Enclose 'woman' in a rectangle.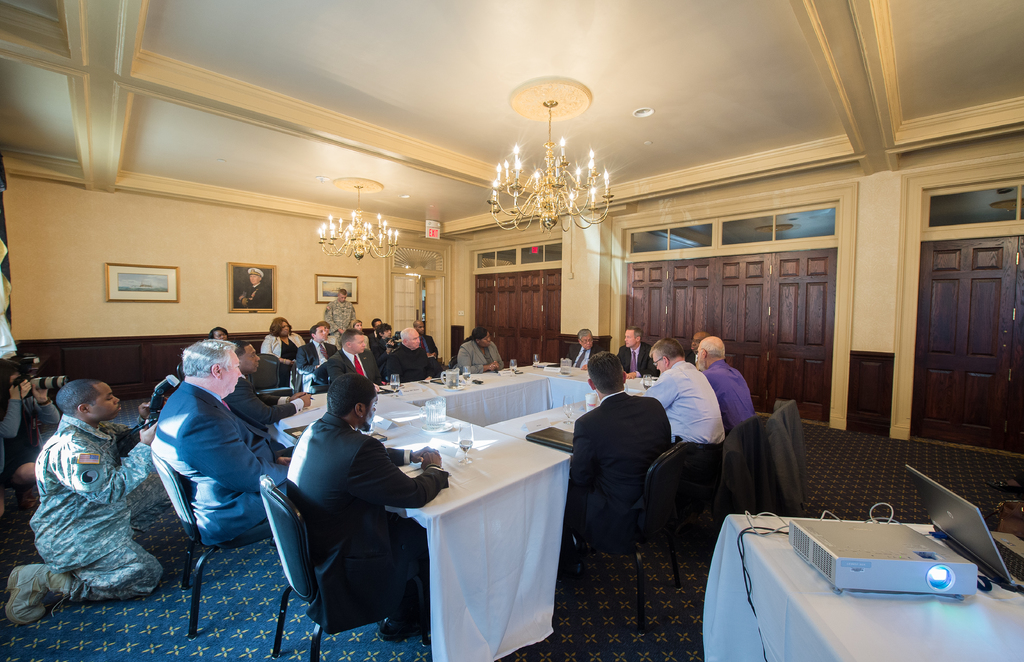
205, 325, 230, 341.
